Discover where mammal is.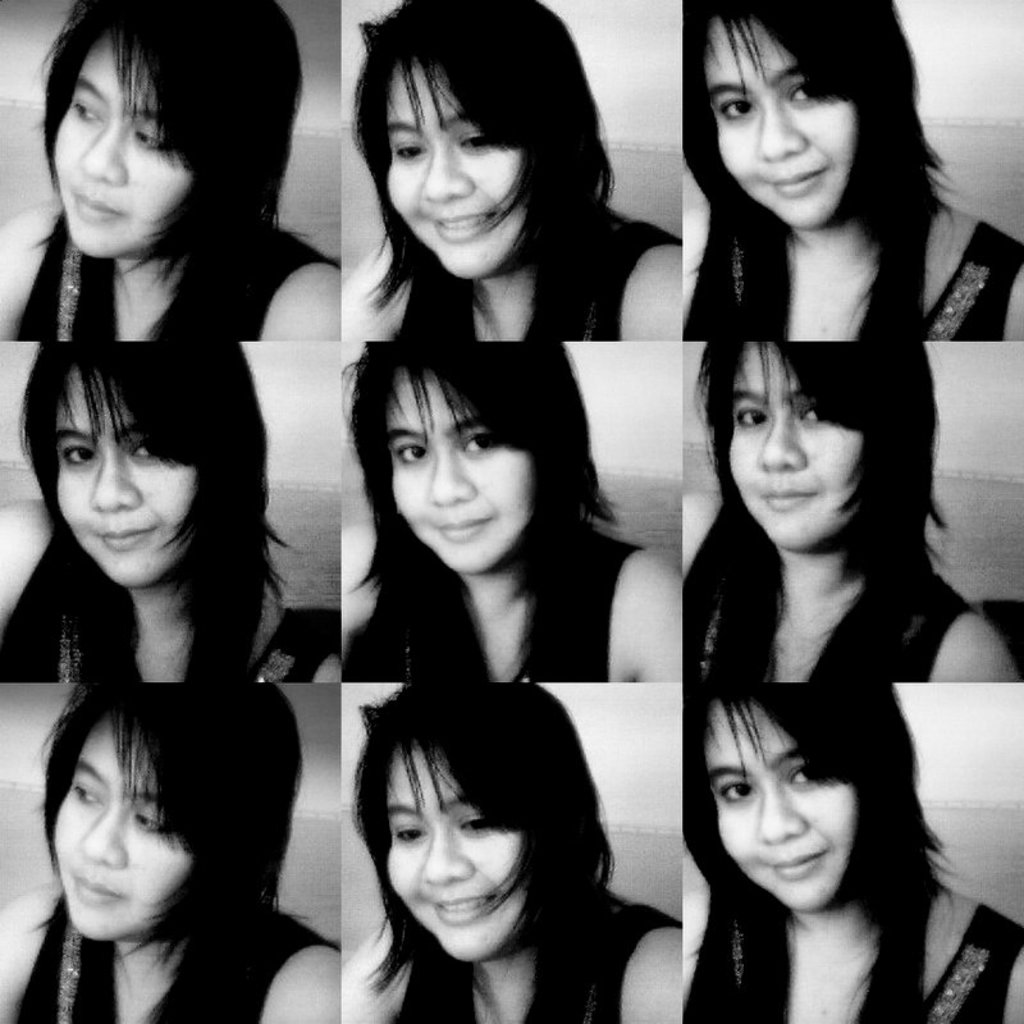
Discovered at 0:0:342:340.
